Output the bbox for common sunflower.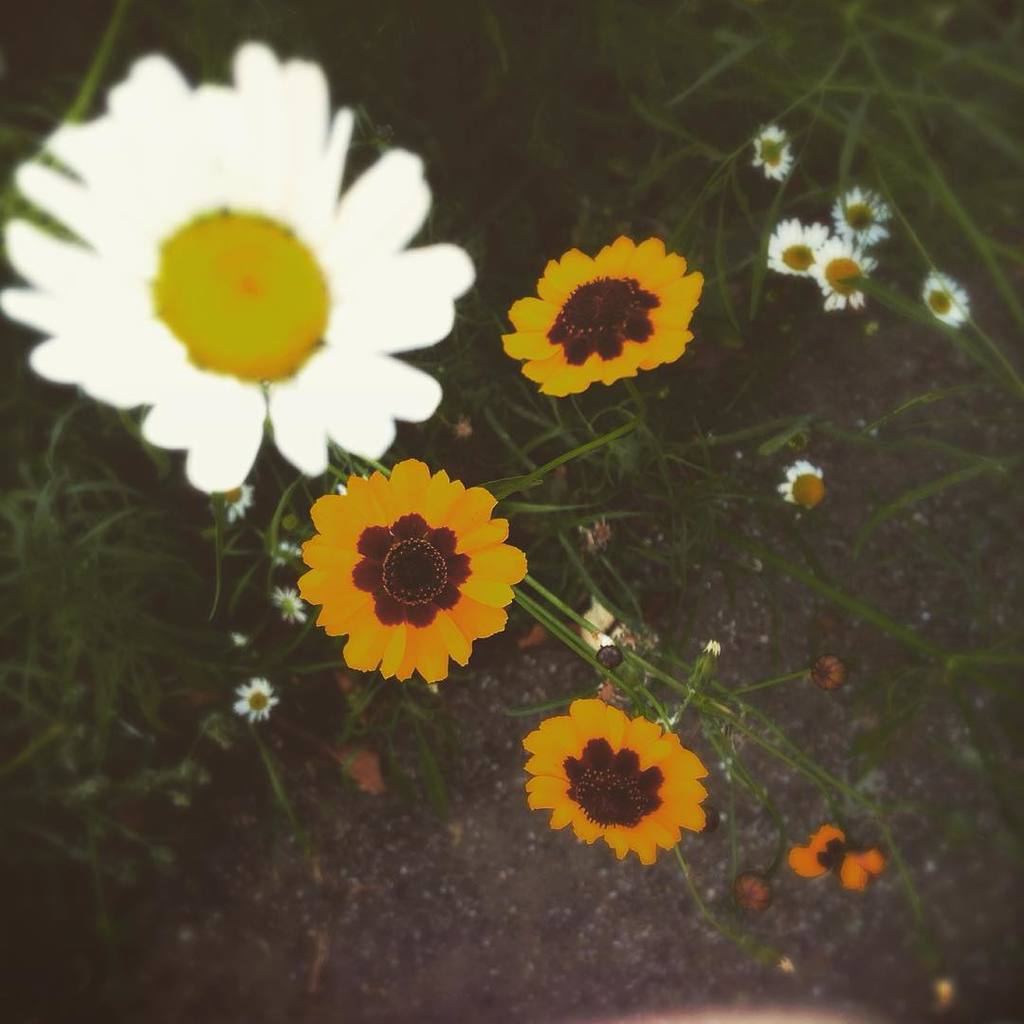
(x1=290, y1=452, x2=525, y2=684).
